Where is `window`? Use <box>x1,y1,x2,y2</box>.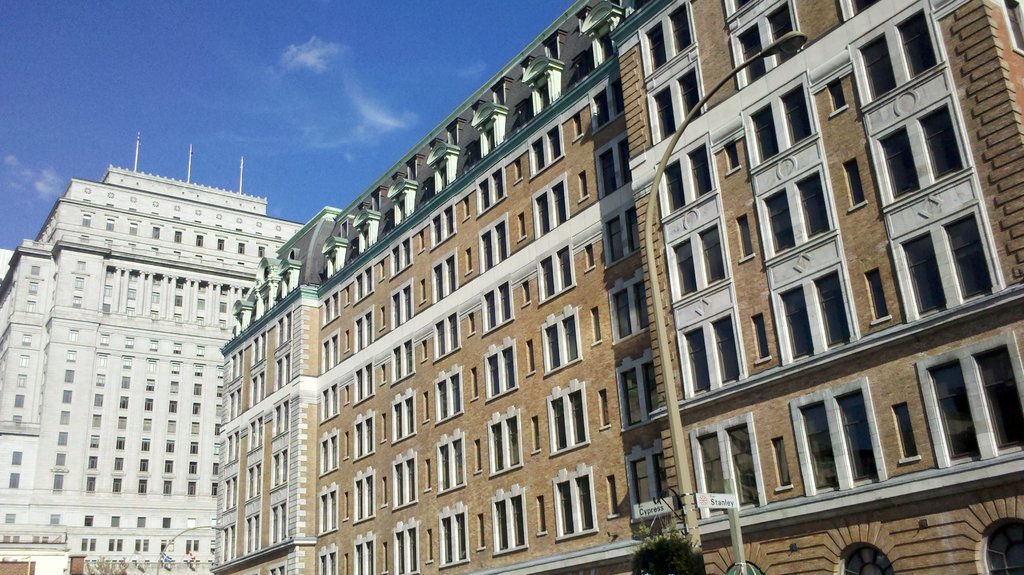
<box>354,409,378,458</box>.
